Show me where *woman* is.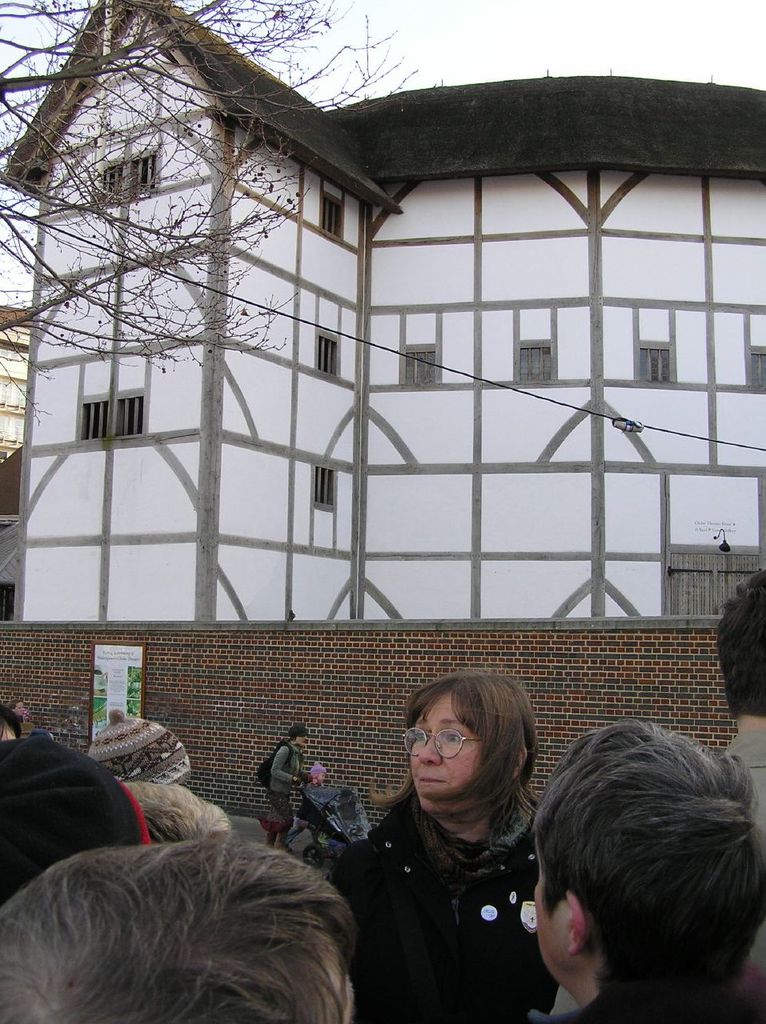
*woman* is at box(7, 699, 29, 722).
